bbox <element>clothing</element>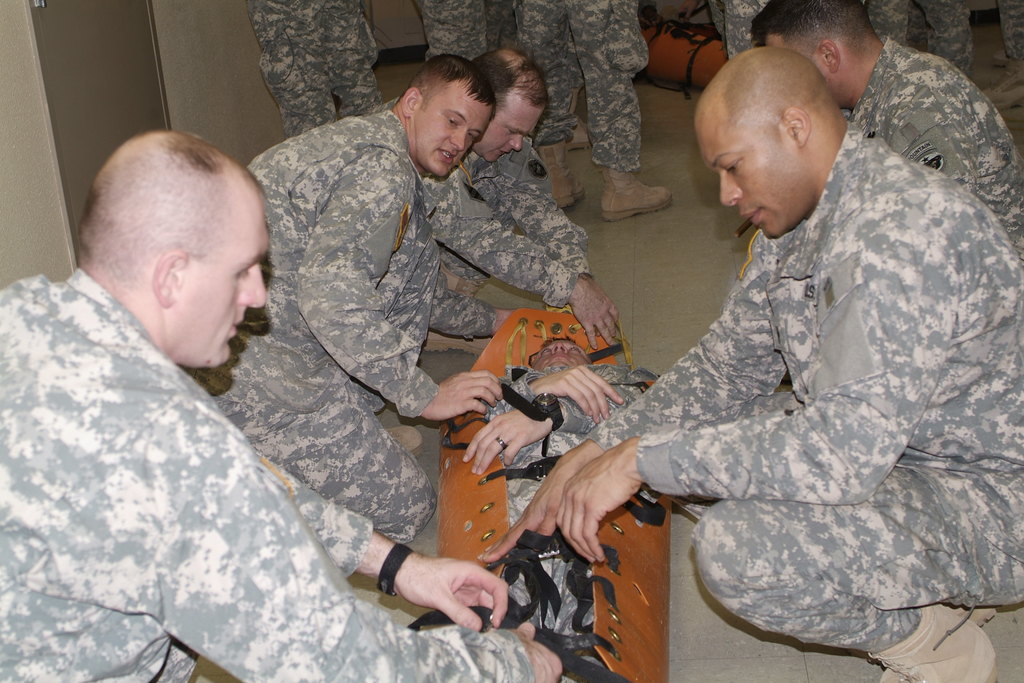
[866, 0, 973, 78]
